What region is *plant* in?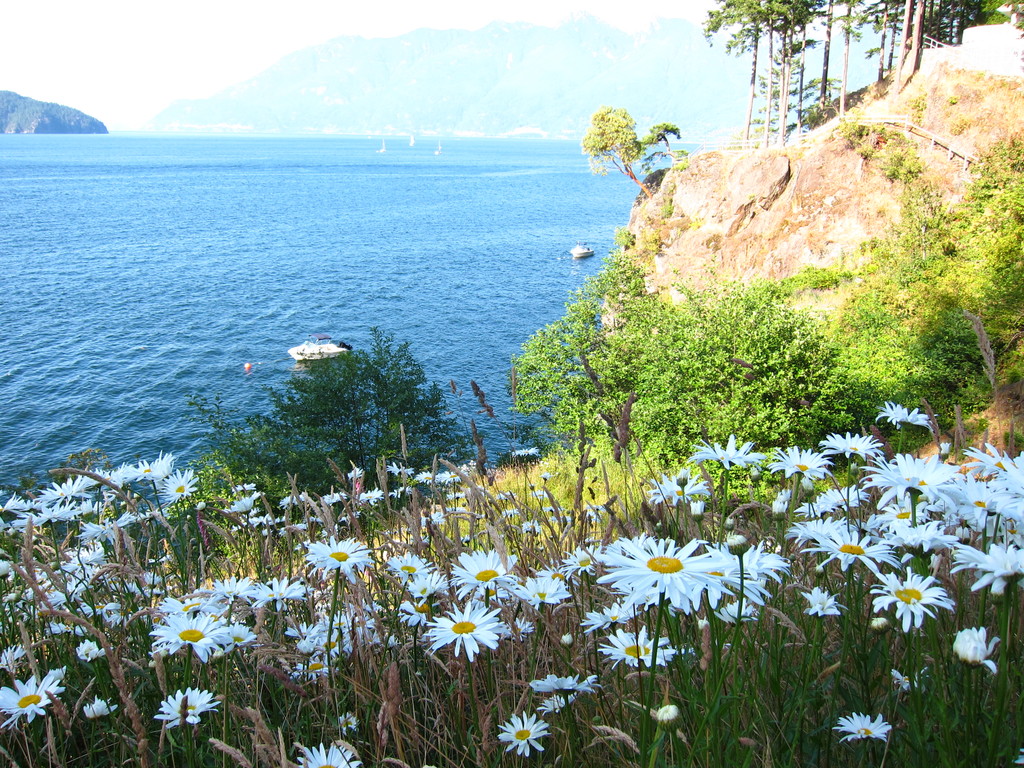
{"x1": 183, "y1": 319, "x2": 461, "y2": 534}.
